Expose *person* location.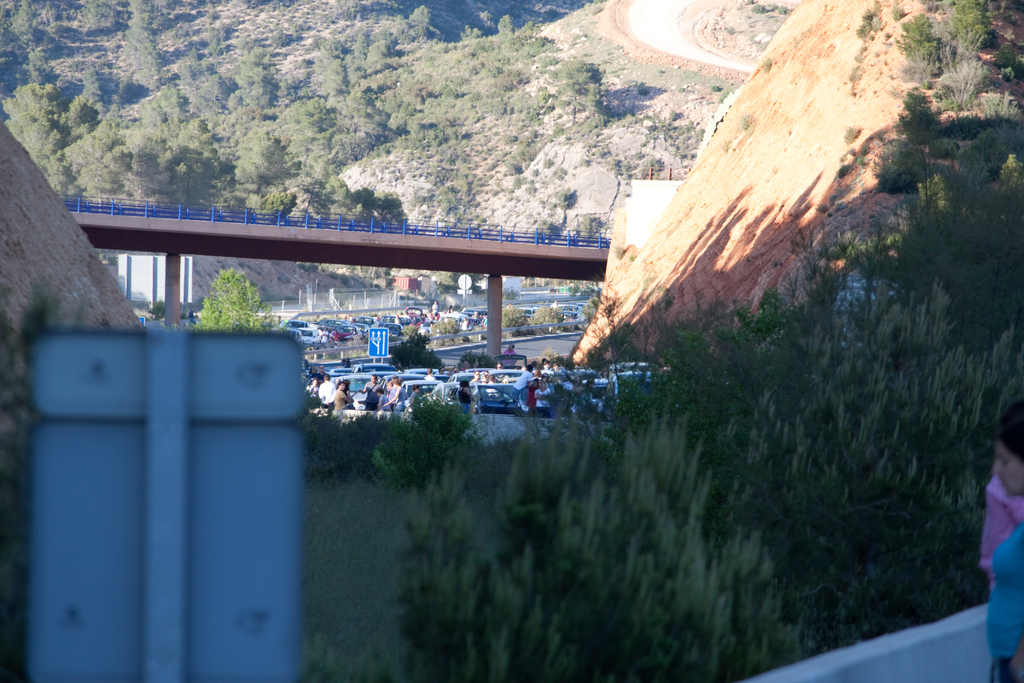
Exposed at x1=391, y1=309, x2=406, y2=328.
